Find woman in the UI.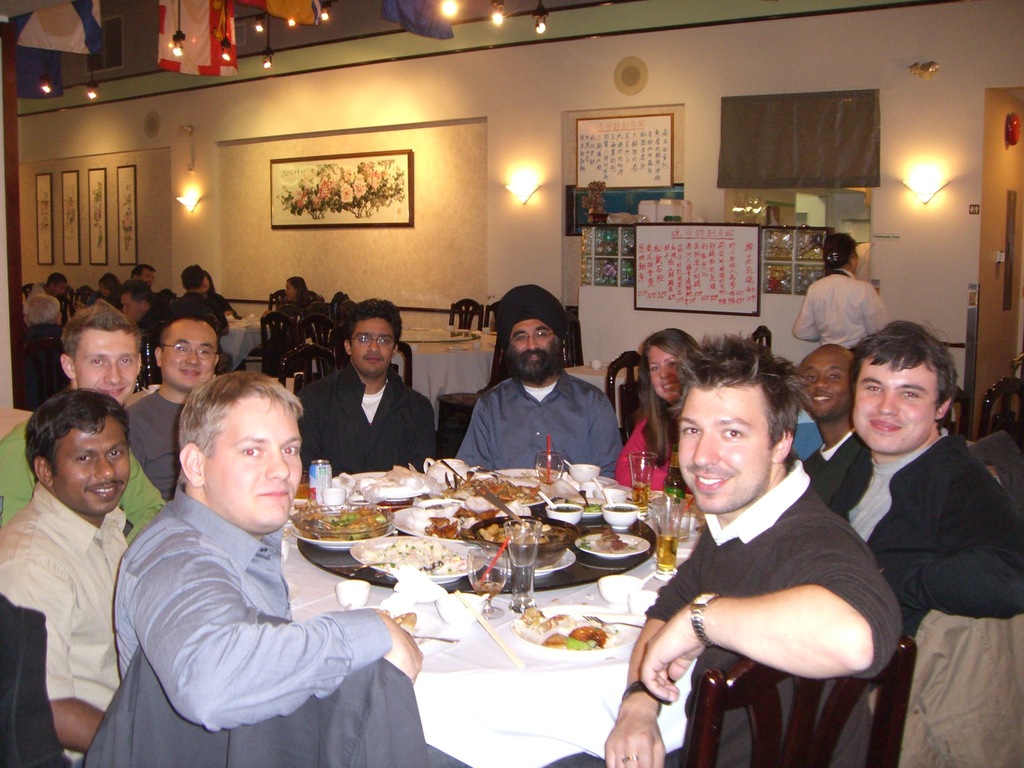
UI element at 205 269 240 322.
